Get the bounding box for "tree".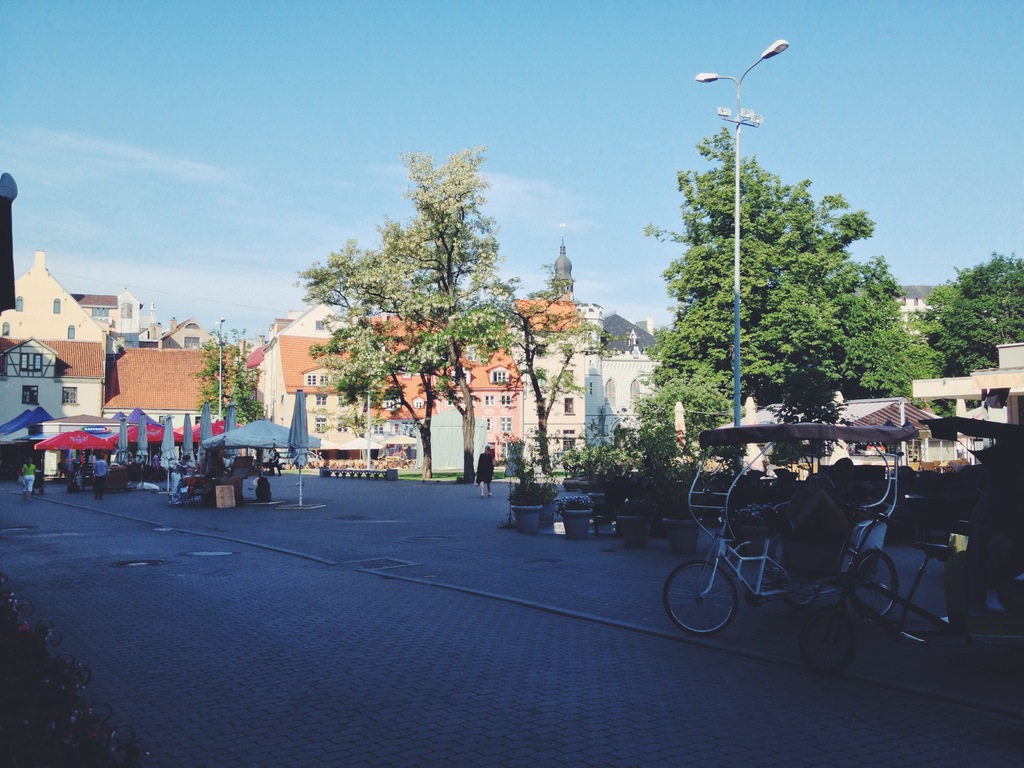
(left=636, top=130, right=951, bottom=461).
